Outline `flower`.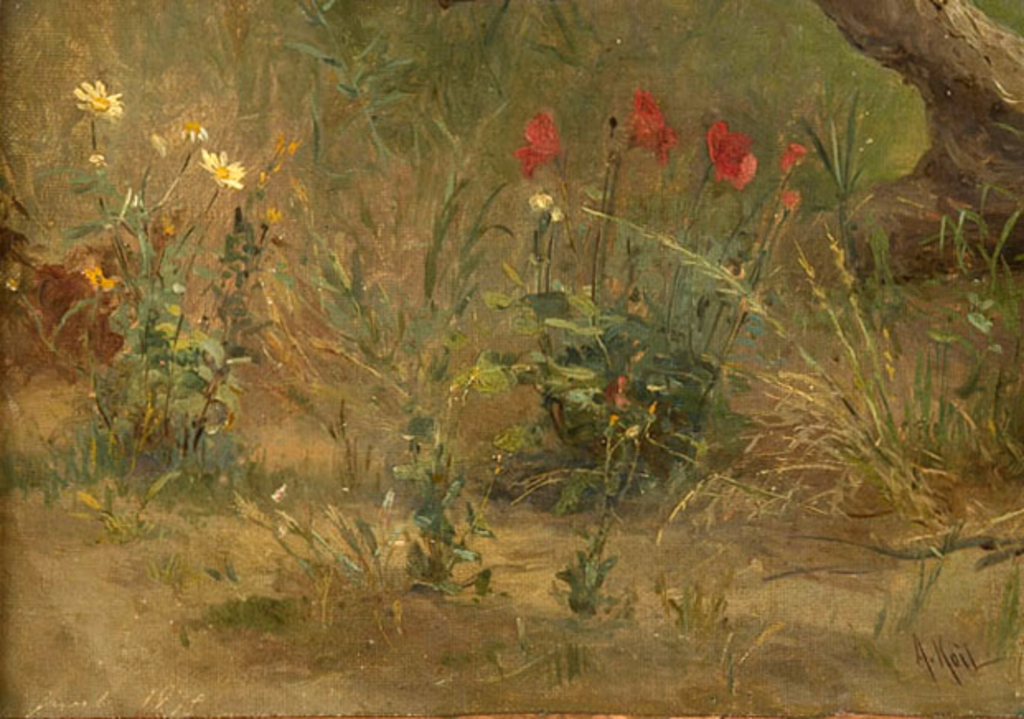
Outline: (left=73, top=66, right=127, bottom=120).
